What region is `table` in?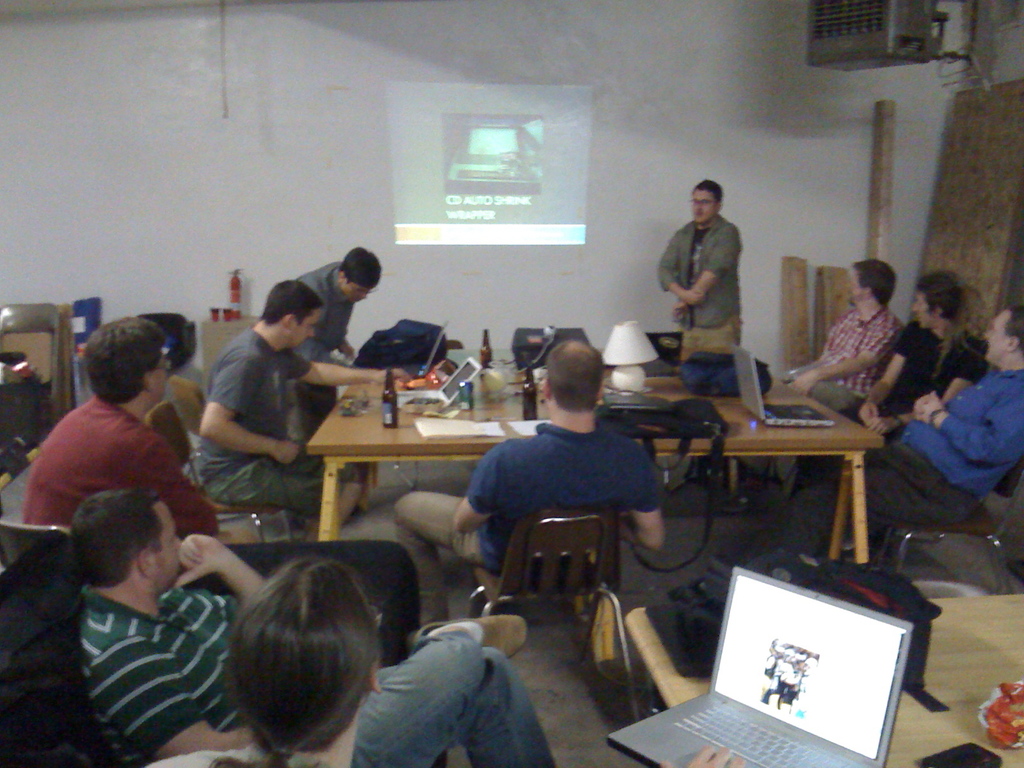
pyautogui.locateOnScreen(620, 587, 1023, 767).
